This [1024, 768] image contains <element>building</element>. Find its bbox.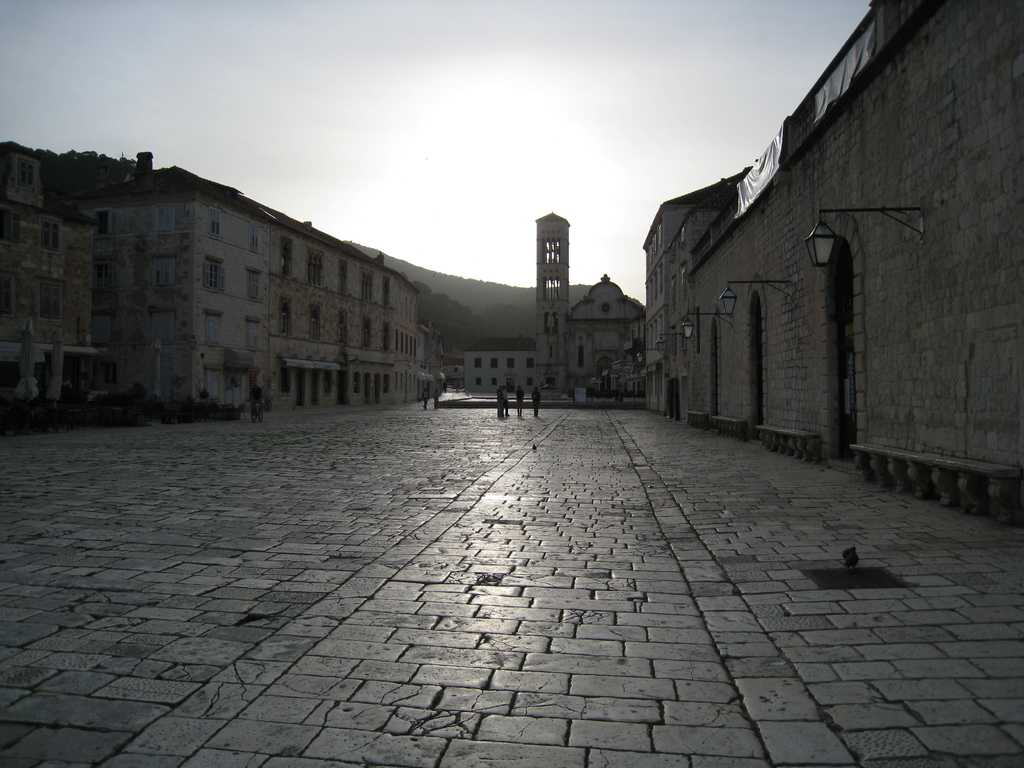
bbox=(463, 337, 537, 395).
